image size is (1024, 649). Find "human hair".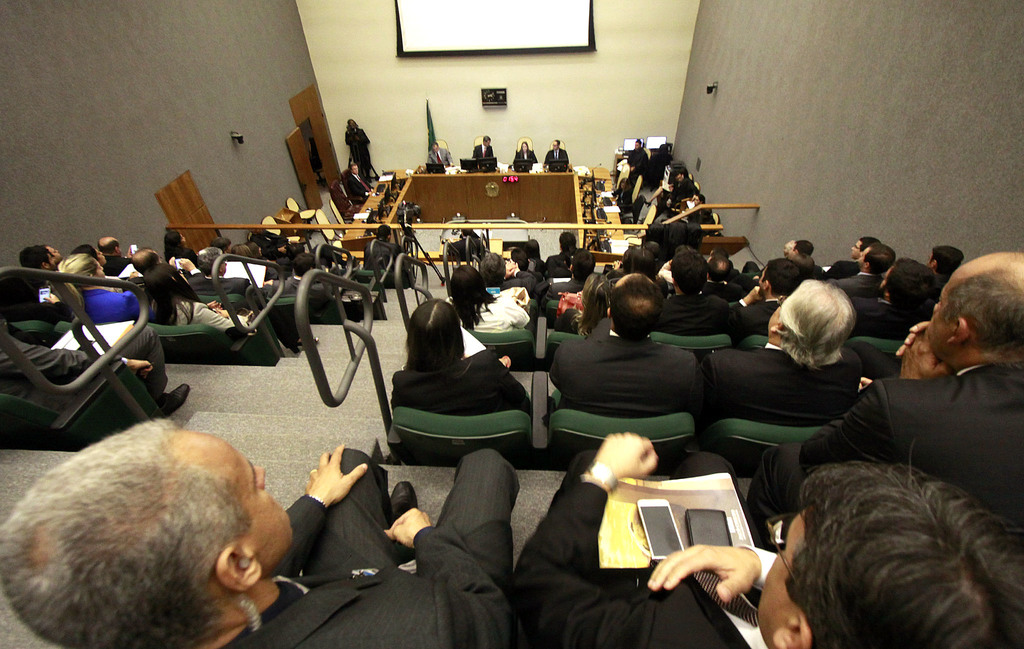
bbox(526, 237, 541, 260).
